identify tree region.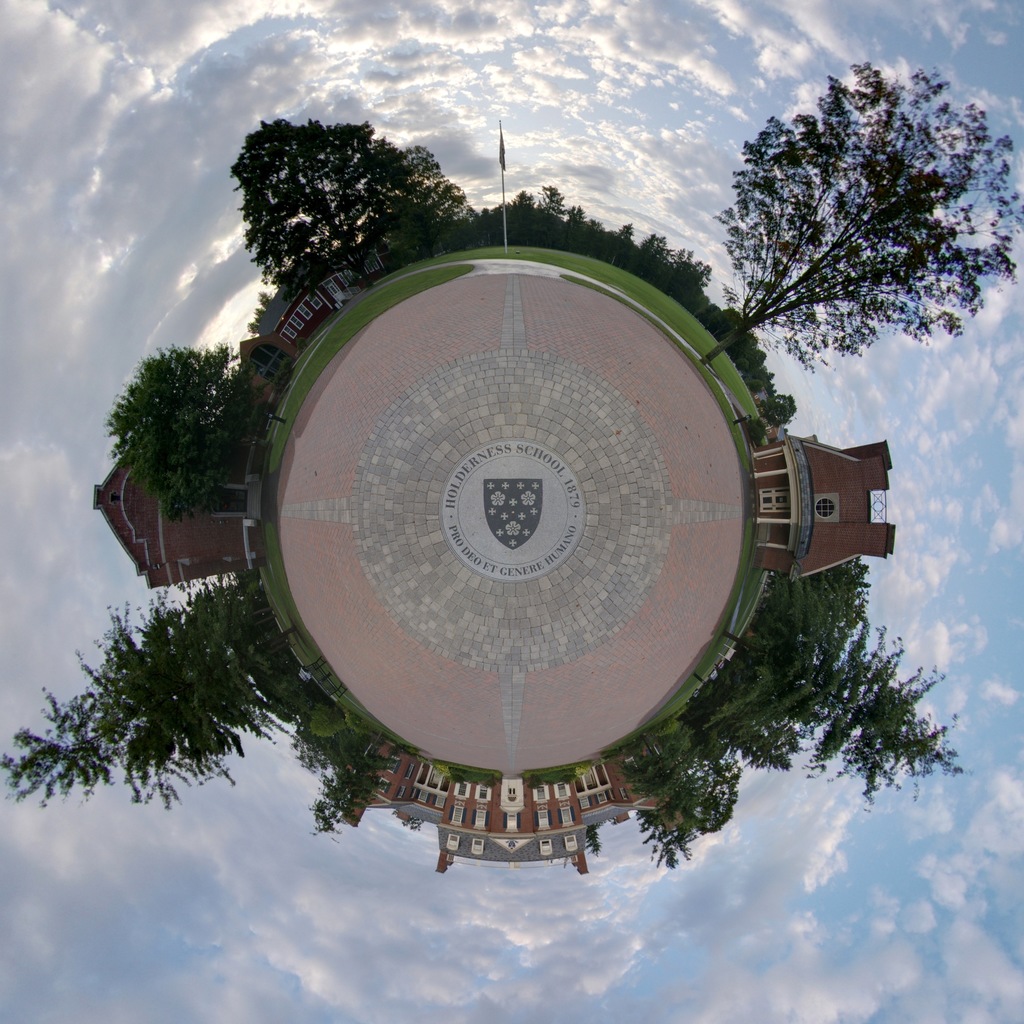
Region: bbox(630, 736, 747, 872).
